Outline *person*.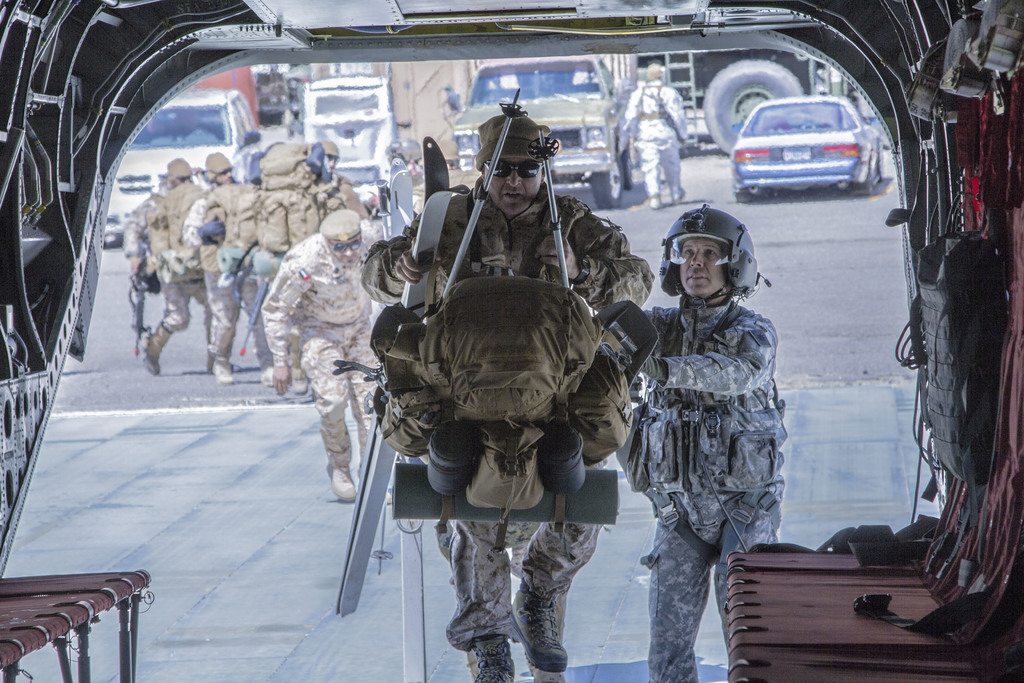
Outline: {"left": 359, "top": 112, "right": 661, "bottom": 682}.
